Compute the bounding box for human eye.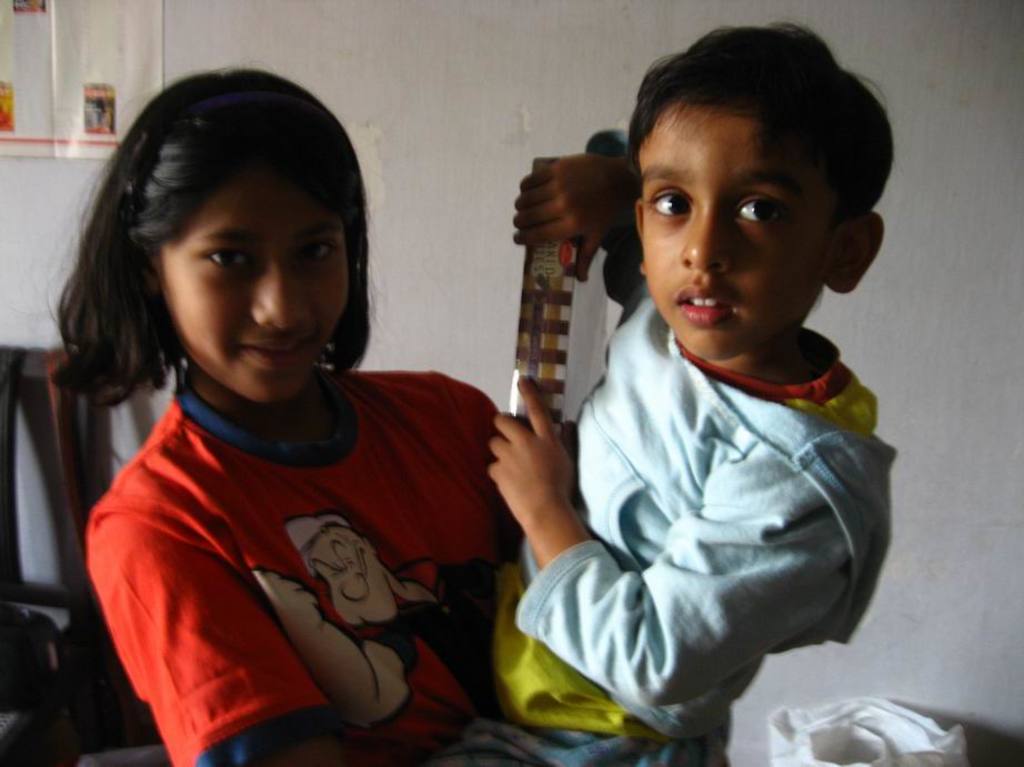
[left=721, top=166, right=826, bottom=234].
